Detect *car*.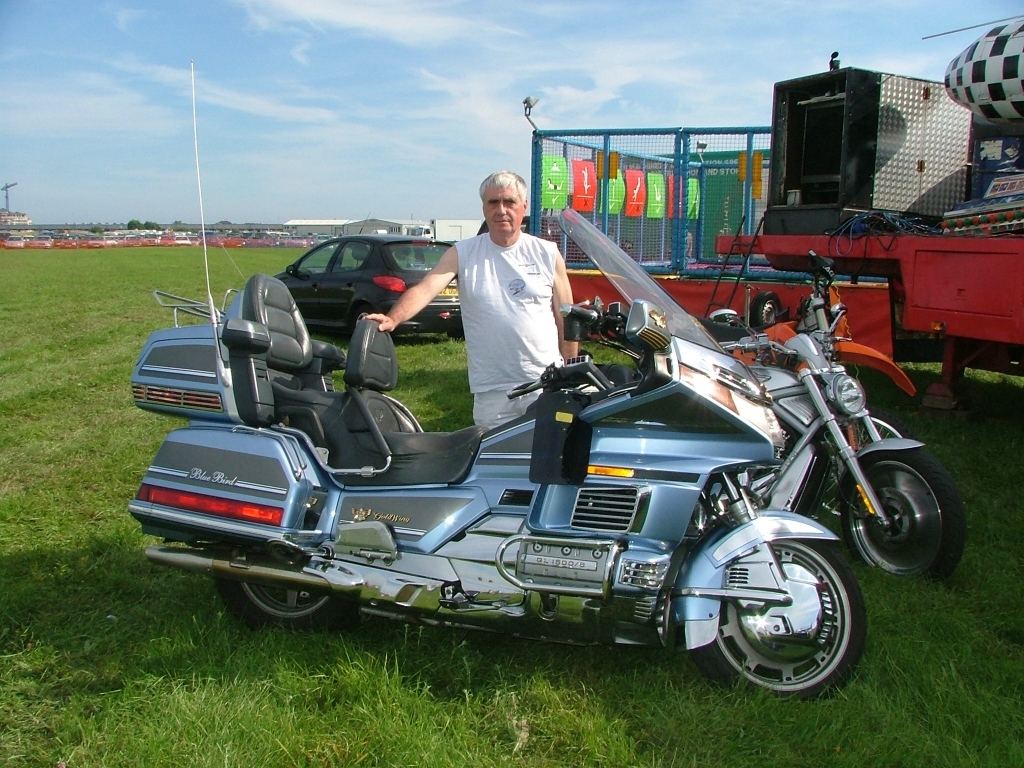
Detected at <region>235, 218, 453, 342</region>.
